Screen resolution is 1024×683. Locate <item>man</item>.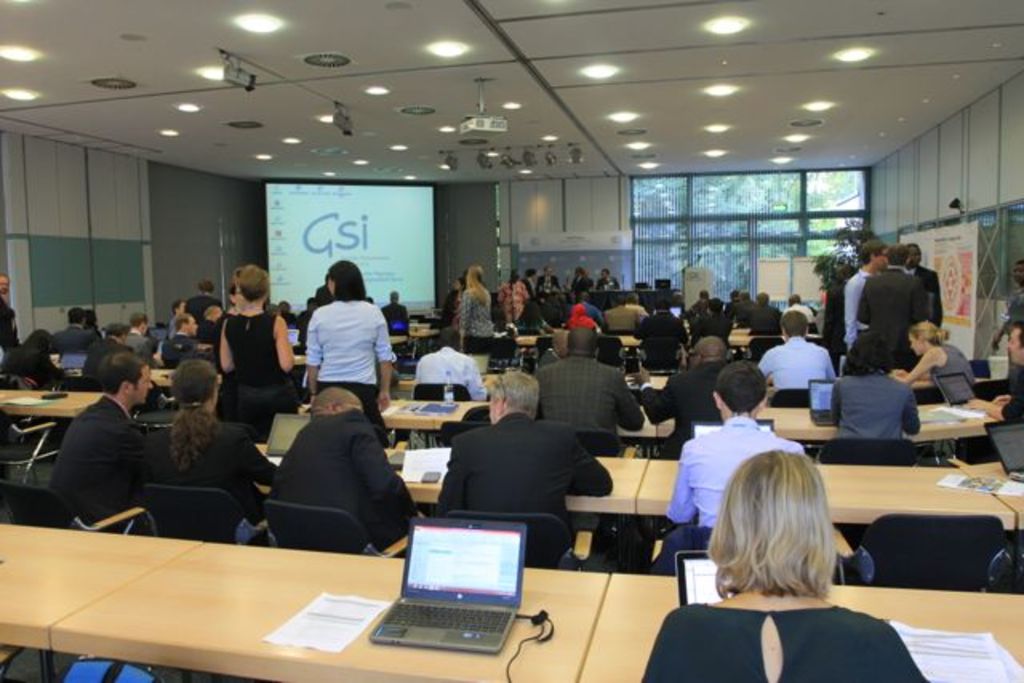
[left=686, top=301, right=731, bottom=344].
